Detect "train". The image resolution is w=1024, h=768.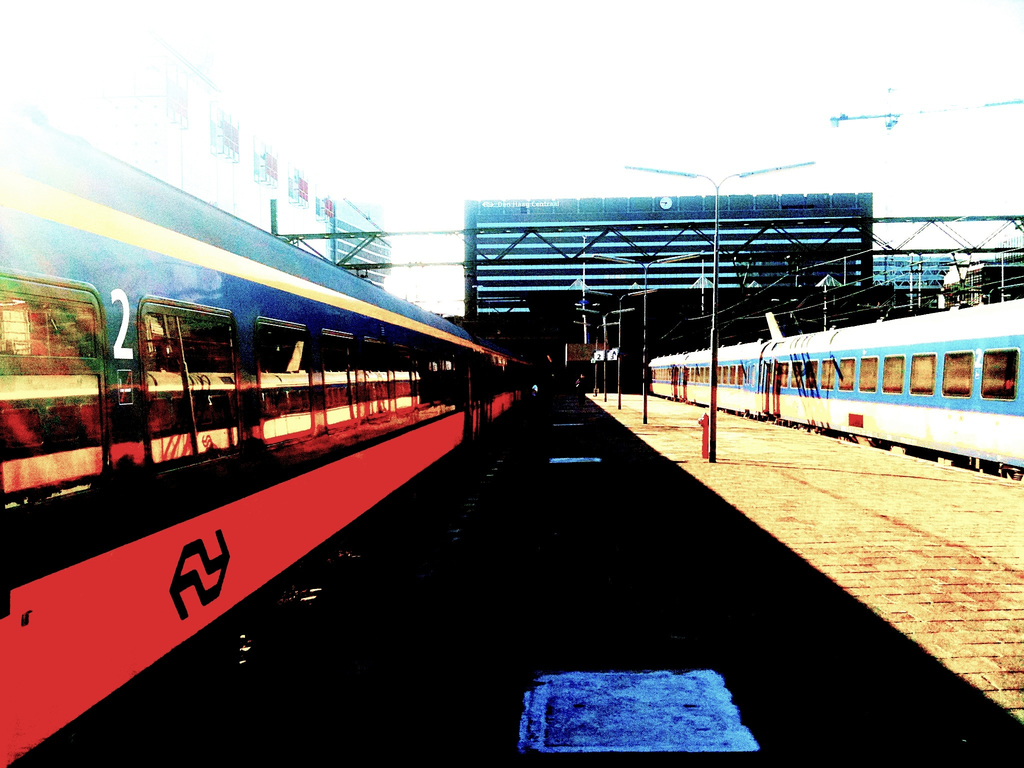
{"x1": 0, "y1": 84, "x2": 539, "y2": 767}.
